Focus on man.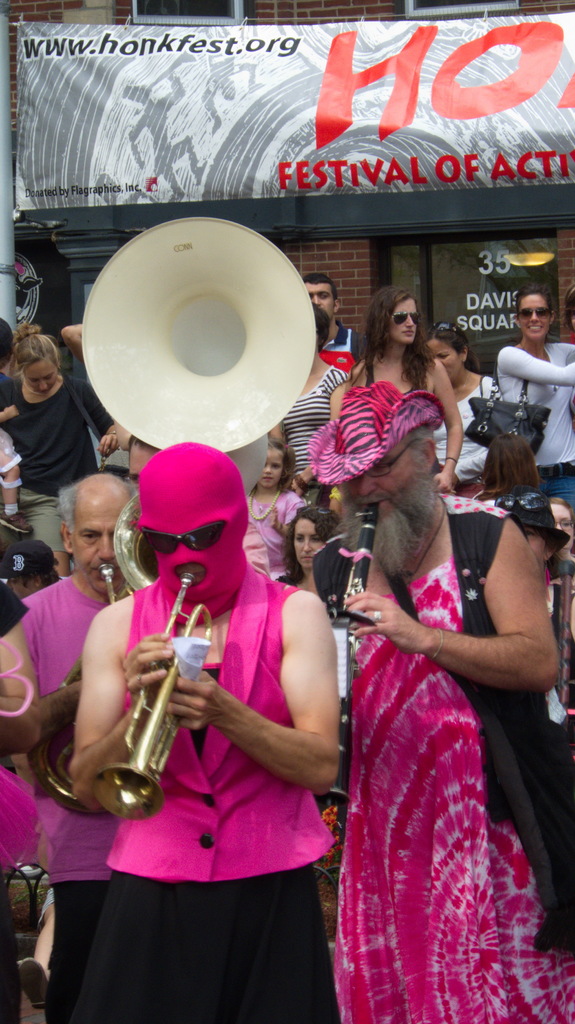
Focused at [16,466,148,1023].
